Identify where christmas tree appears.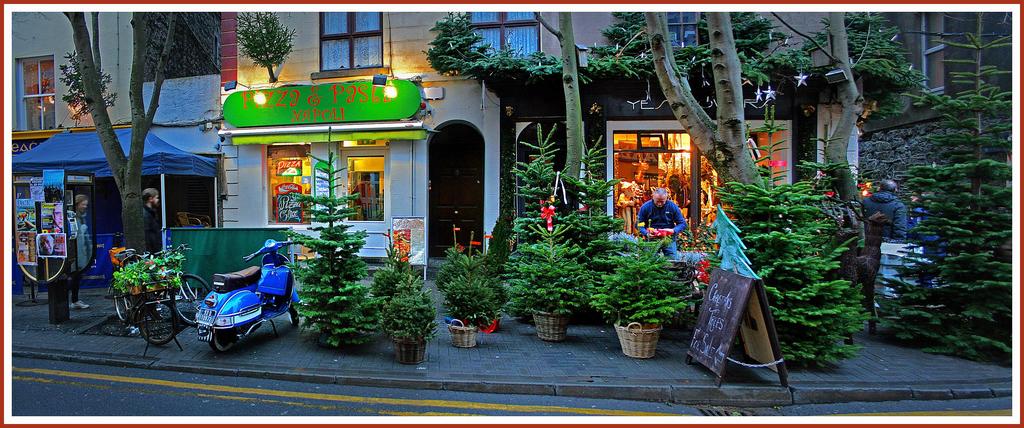
Appears at rect(874, 12, 1015, 367).
